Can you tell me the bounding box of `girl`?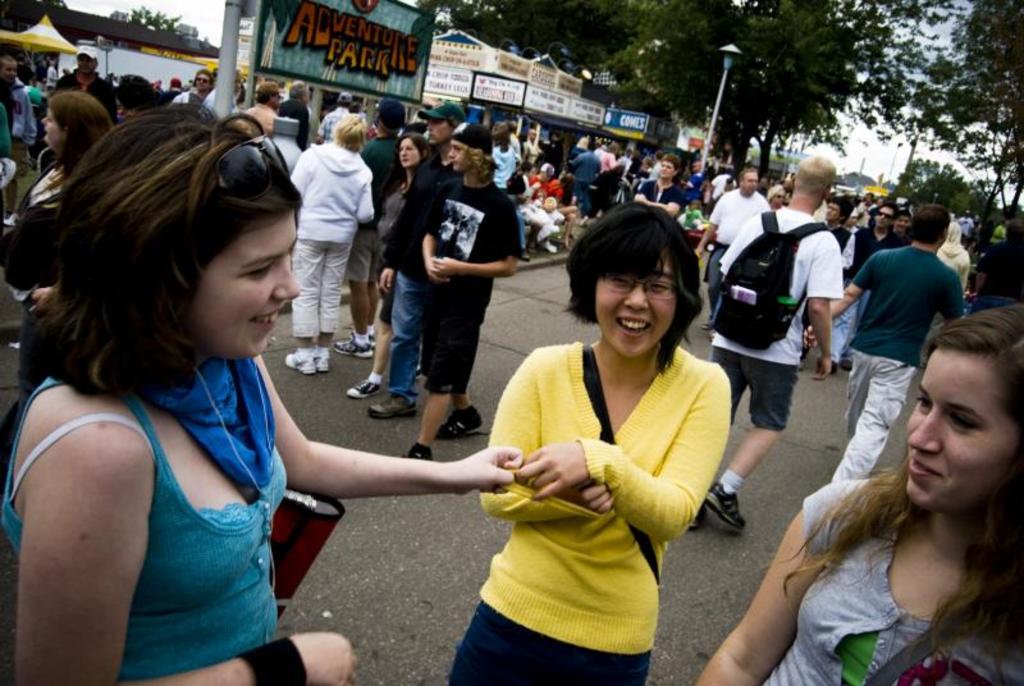
locate(344, 129, 443, 398).
